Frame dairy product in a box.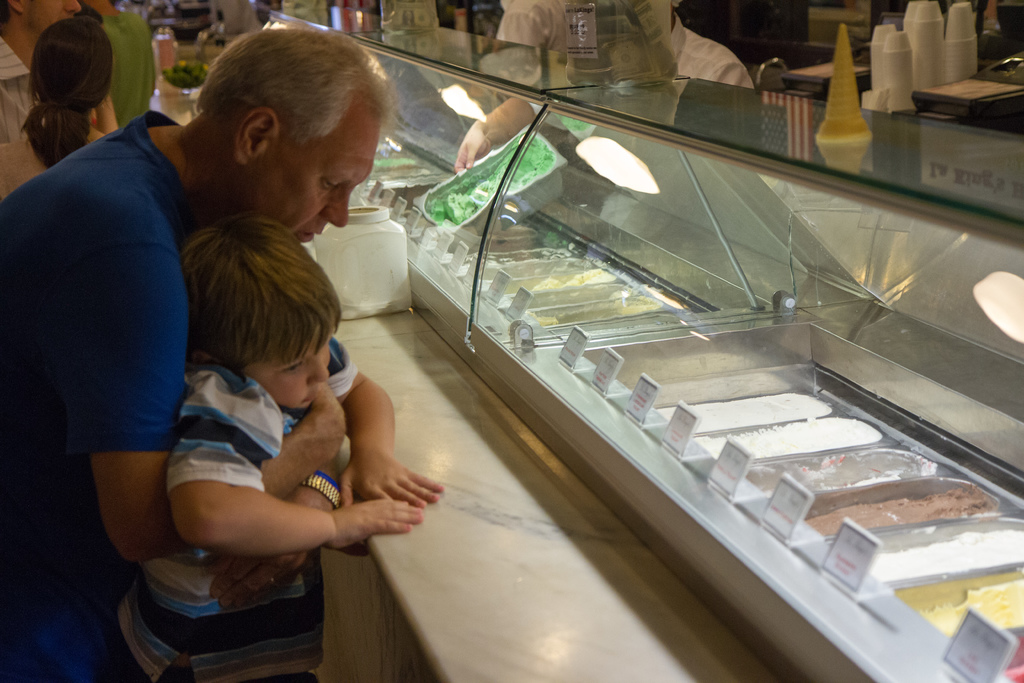
(795,490,975,543).
